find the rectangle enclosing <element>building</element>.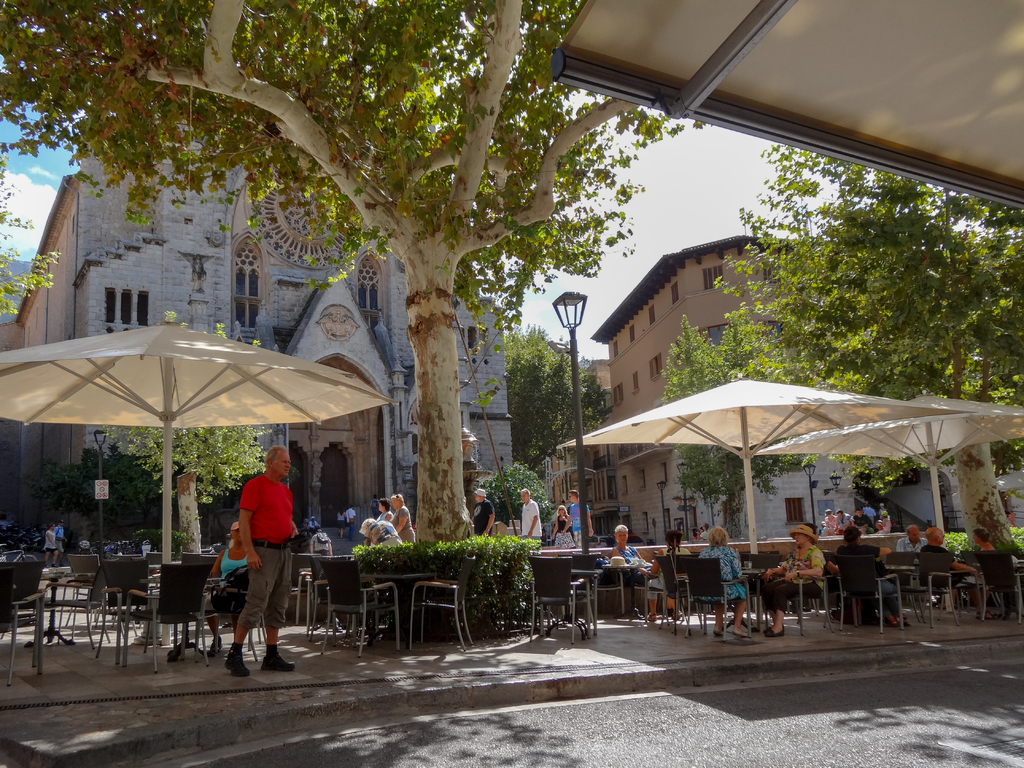
544/237/1023/540.
